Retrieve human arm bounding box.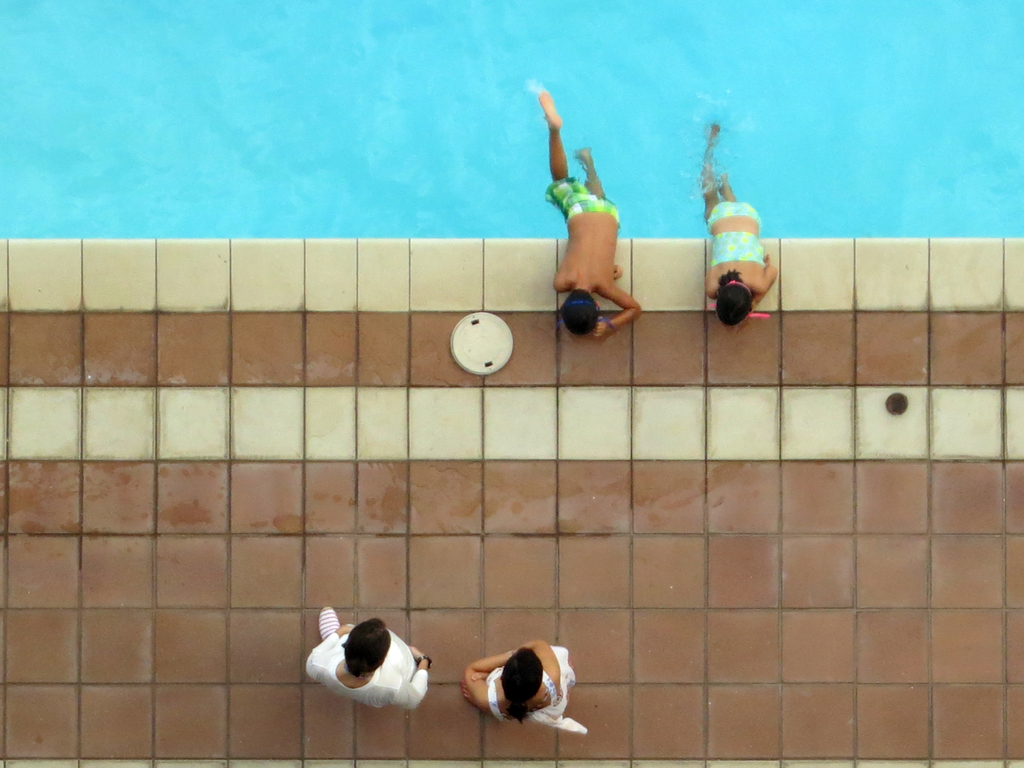
Bounding box: crop(752, 262, 784, 307).
